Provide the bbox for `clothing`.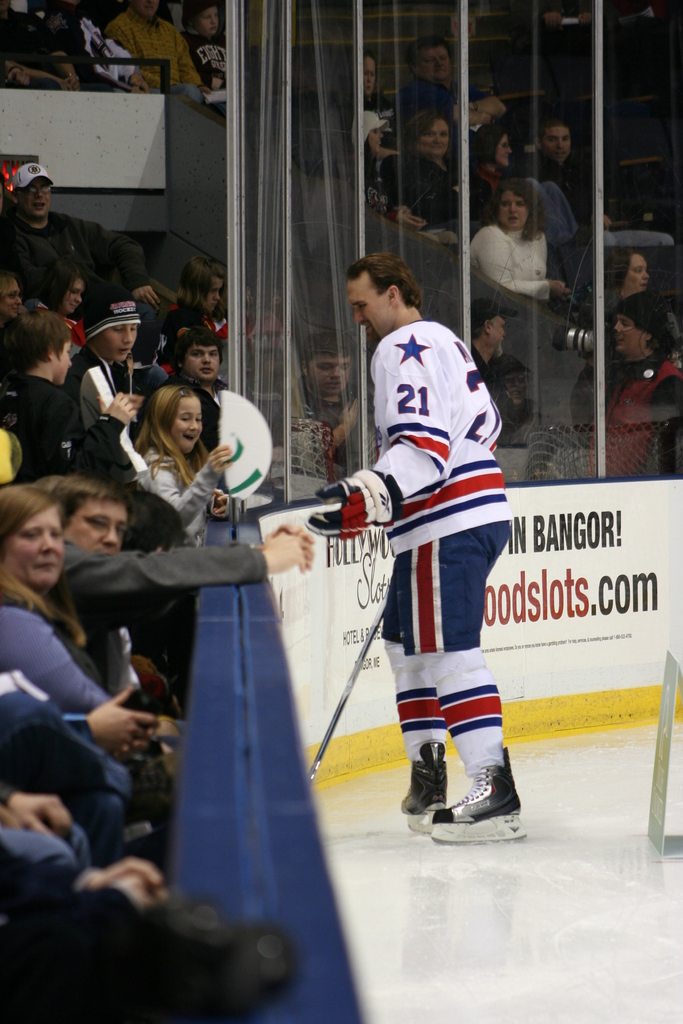
[x1=539, y1=352, x2=680, y2=471].
